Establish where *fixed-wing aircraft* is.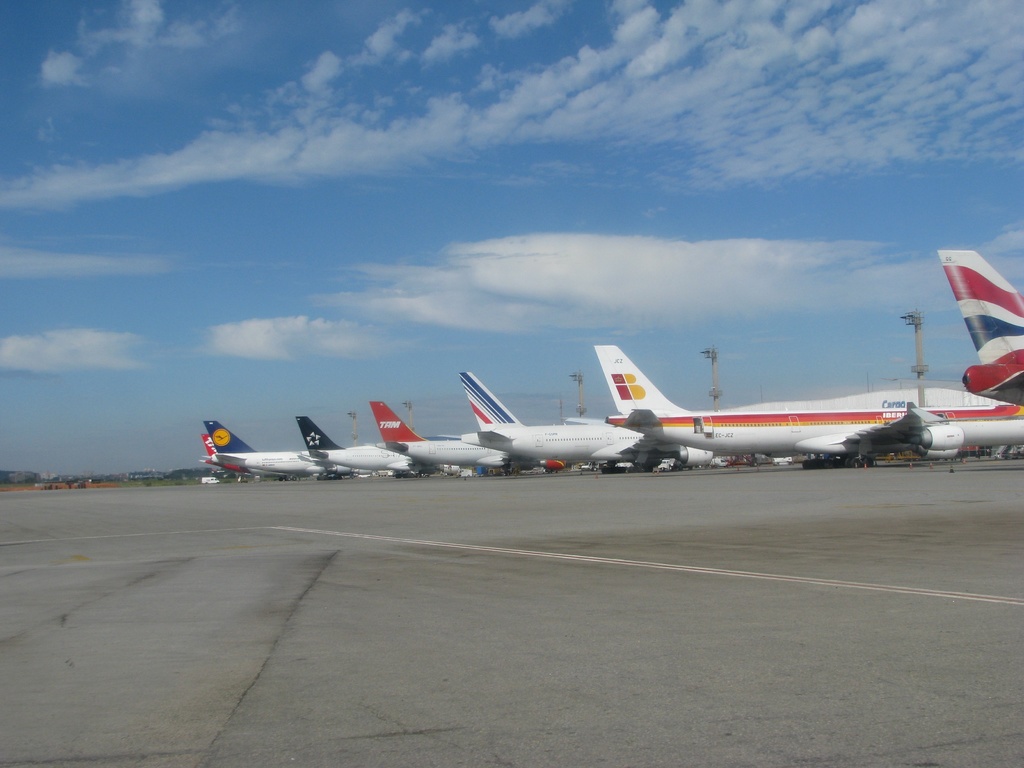
Established at bbox=(369, 397, 541, 470).
